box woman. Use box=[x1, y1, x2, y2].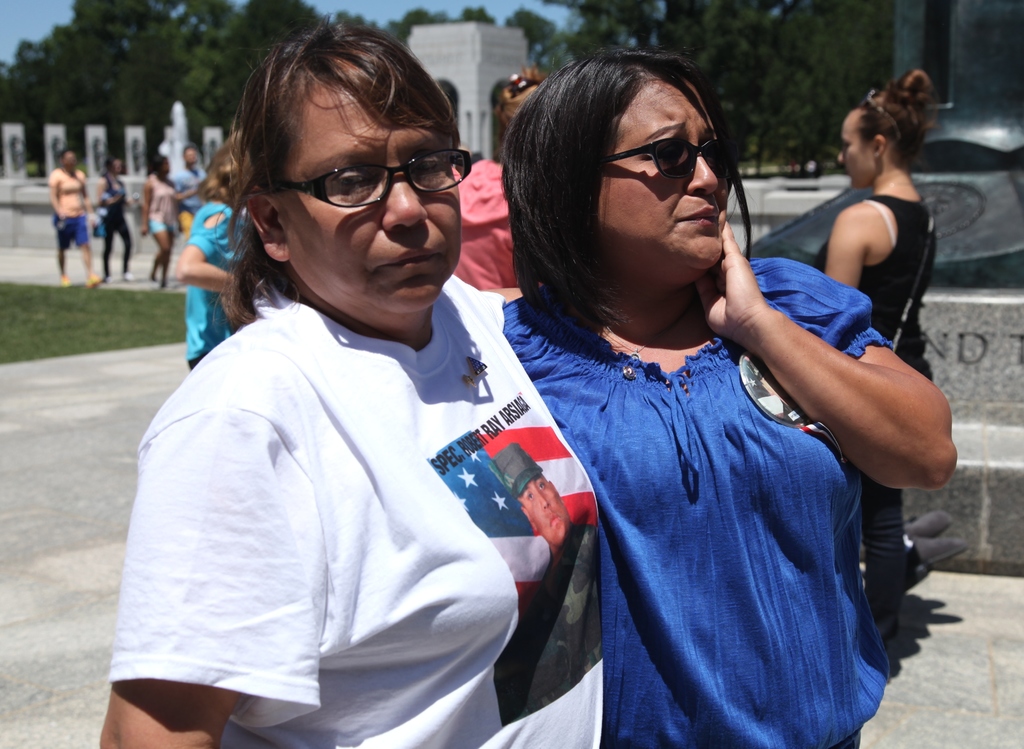
box=[171, 131, 255, 382].
